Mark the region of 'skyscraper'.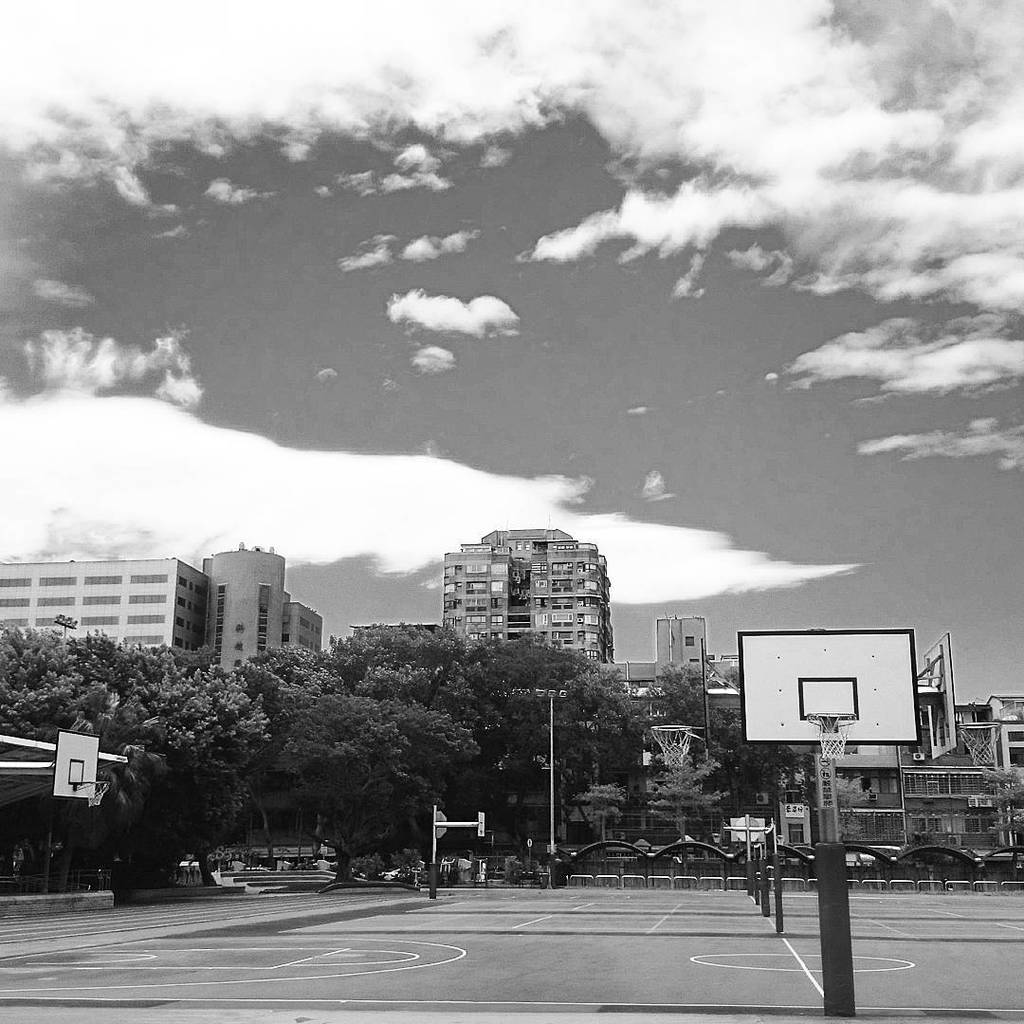
Region: x1=448, y1=526, x2=618, y2=684.
